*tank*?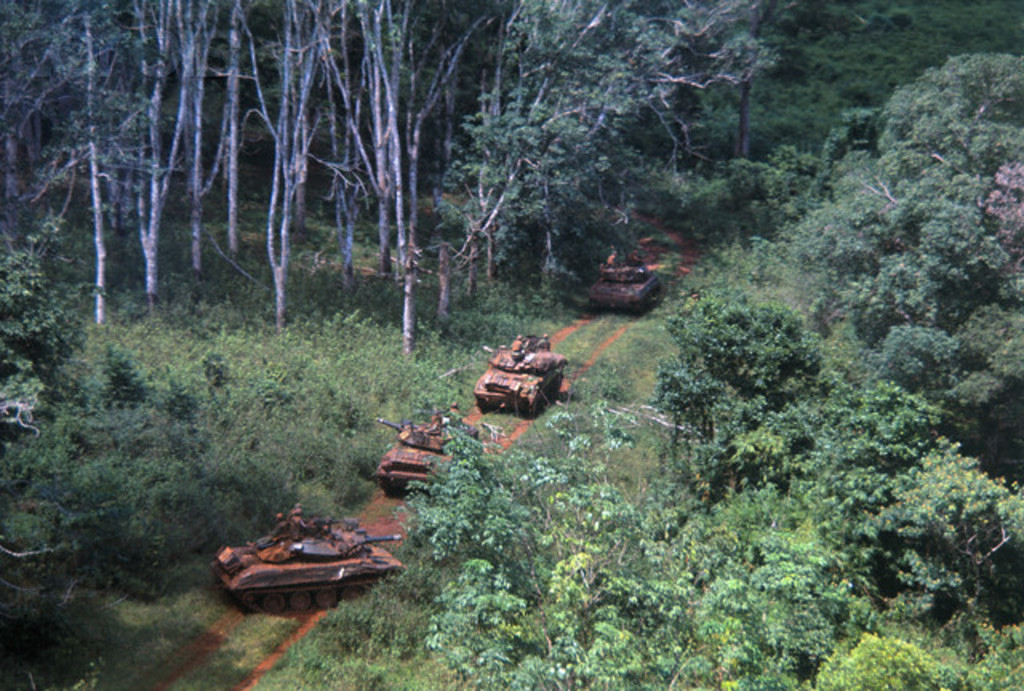
bbox(472, 333, 568, 414)
